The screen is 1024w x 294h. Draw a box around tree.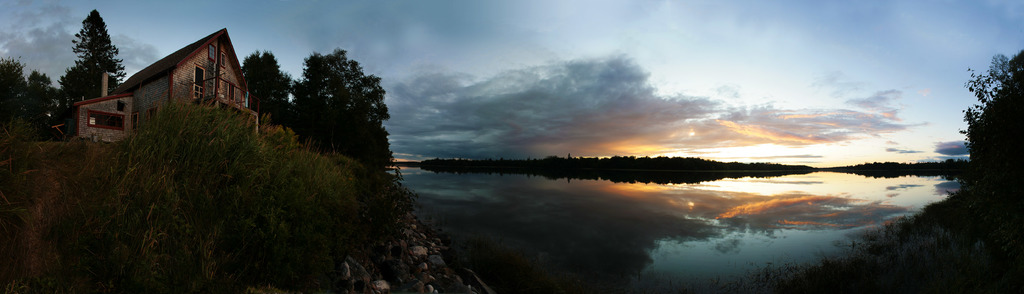
<bbox>280, 38, 390, 166</bbox>.
